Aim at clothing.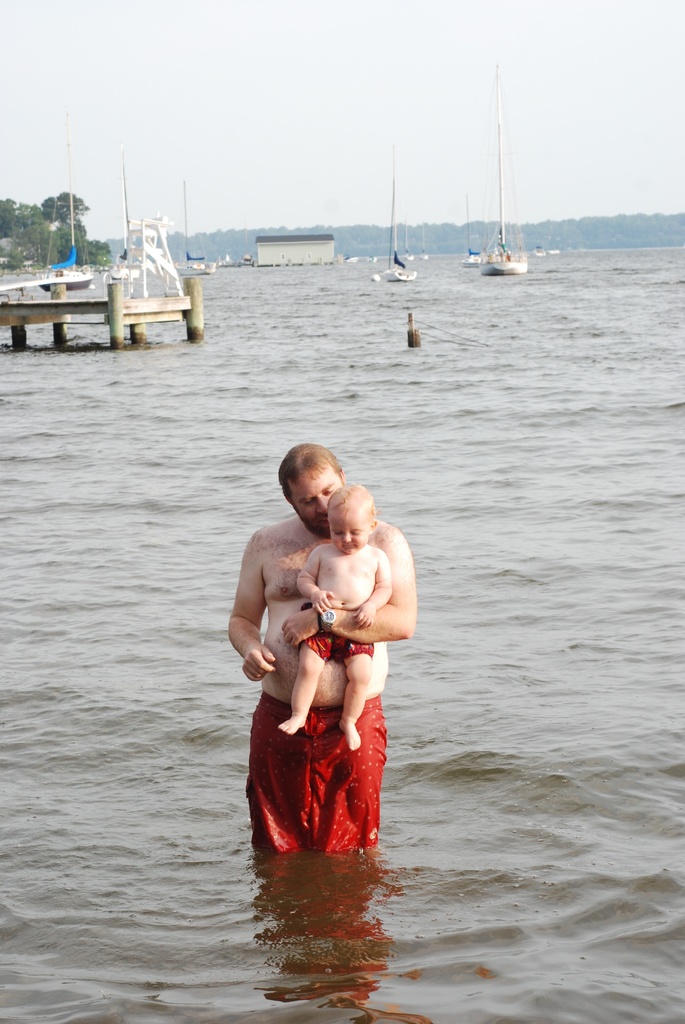
Aimed at 303 622 370 669.
